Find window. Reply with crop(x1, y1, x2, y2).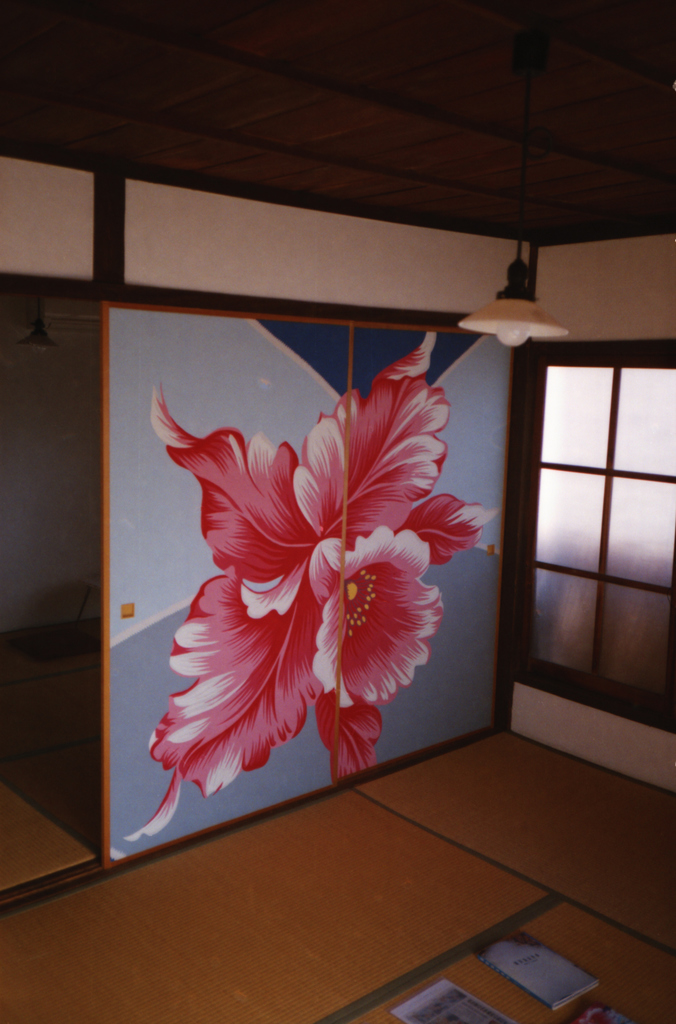
crop(533, 350, 675, 730).
